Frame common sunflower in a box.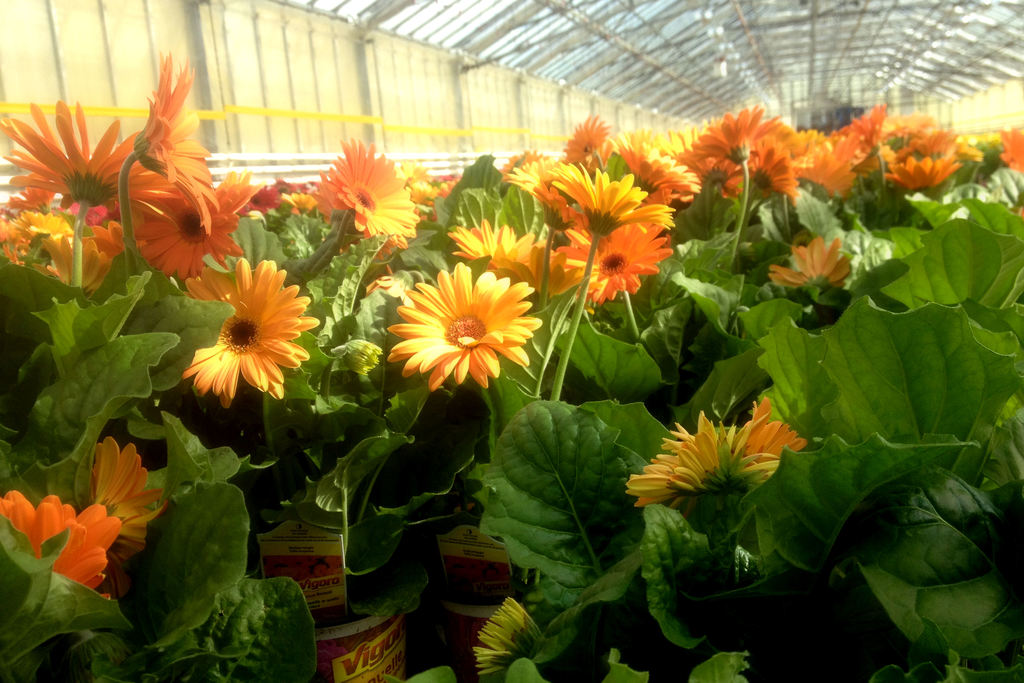
448,217,541,286.
